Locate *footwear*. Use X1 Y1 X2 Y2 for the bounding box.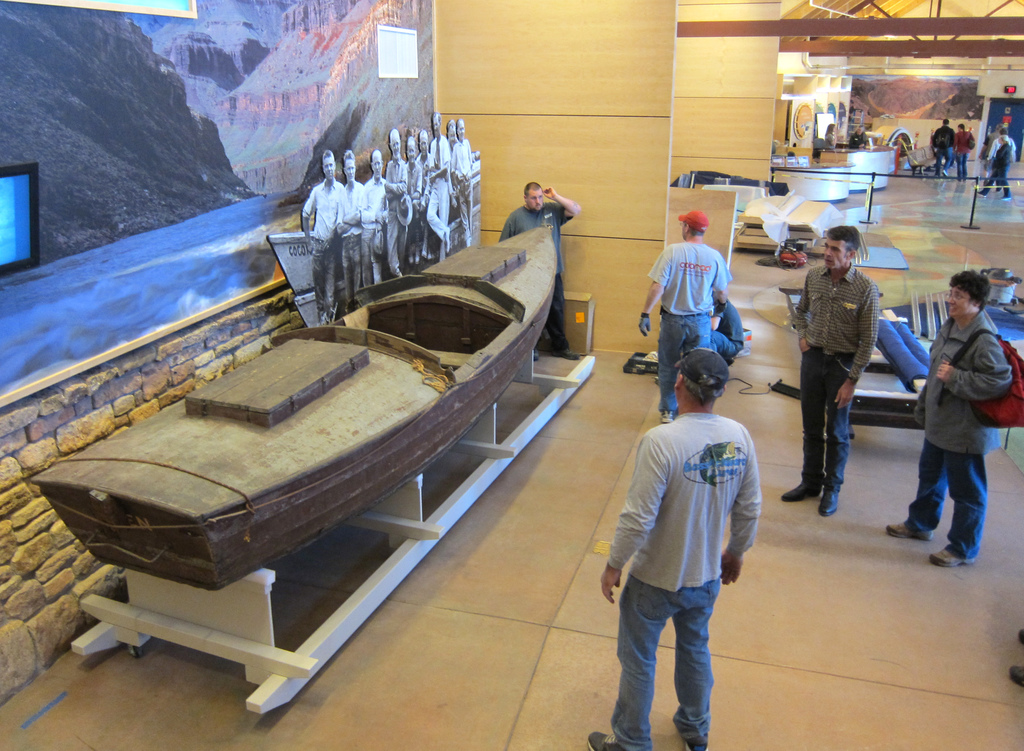
819 489 837 516.
